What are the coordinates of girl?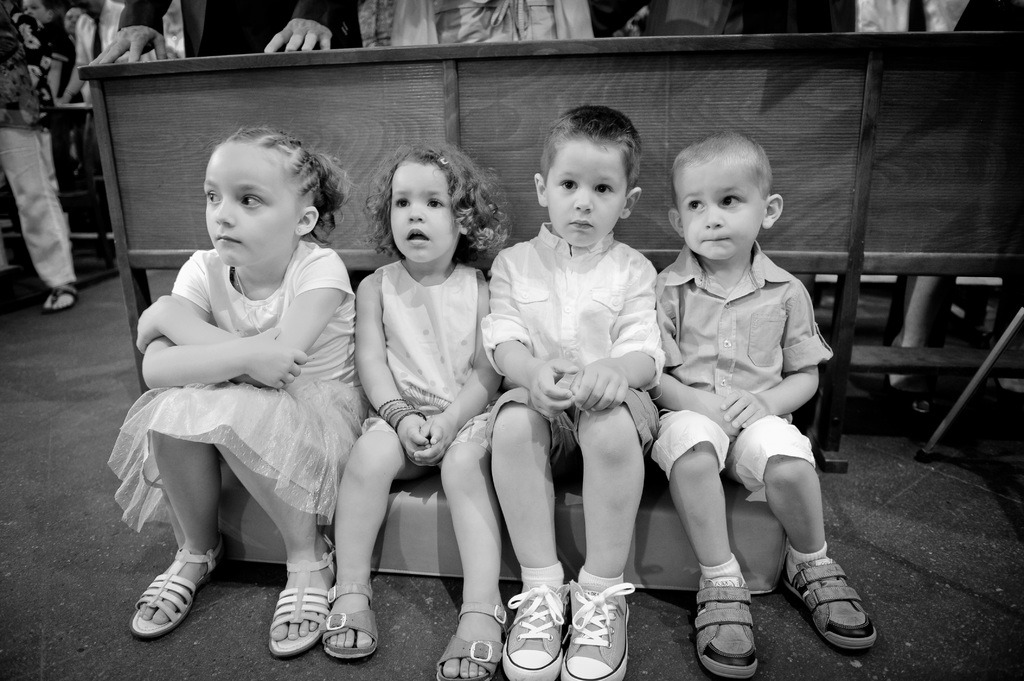
l=103, t=124, r=357, b=666.
